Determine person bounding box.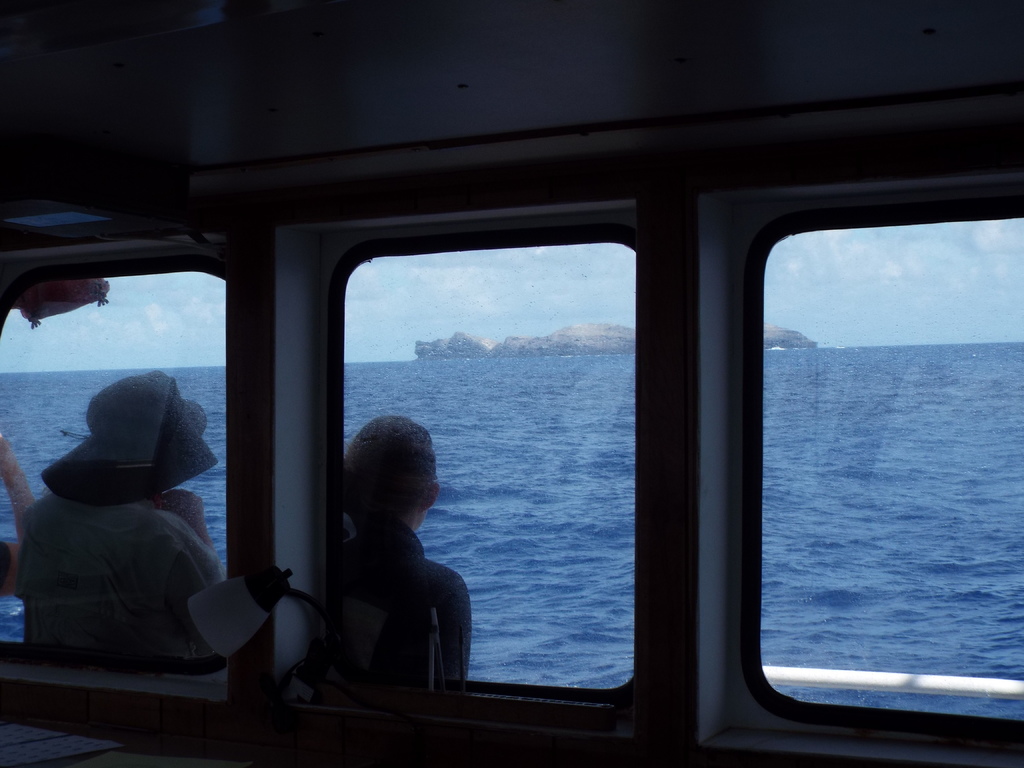
Determined: 20,371,228,679.
